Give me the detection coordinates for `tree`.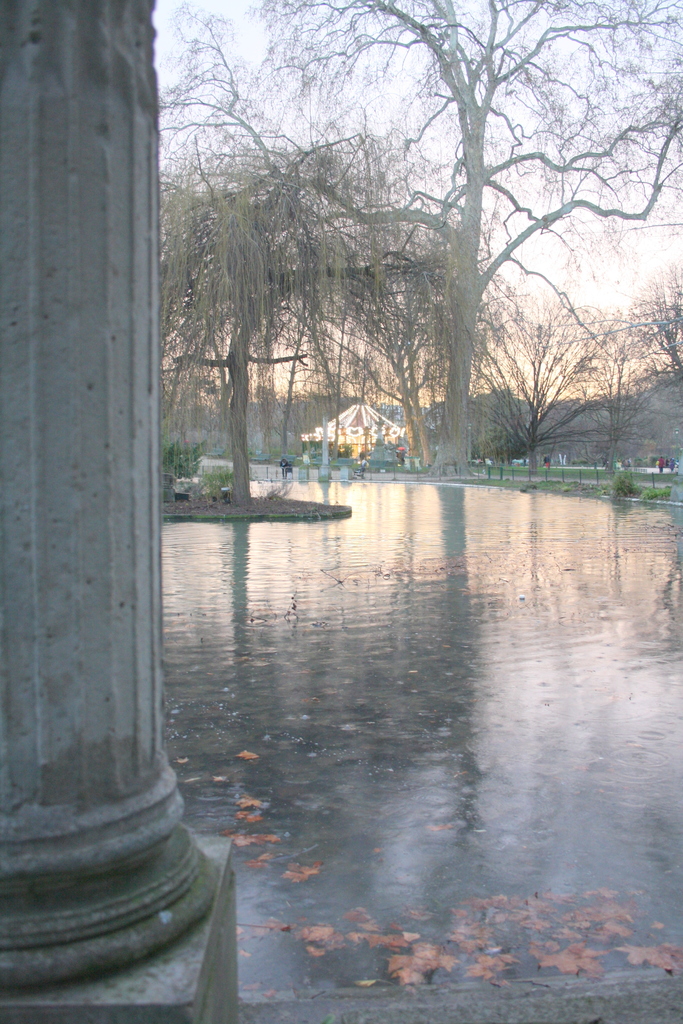
crop(96, 20, 654, 534).
